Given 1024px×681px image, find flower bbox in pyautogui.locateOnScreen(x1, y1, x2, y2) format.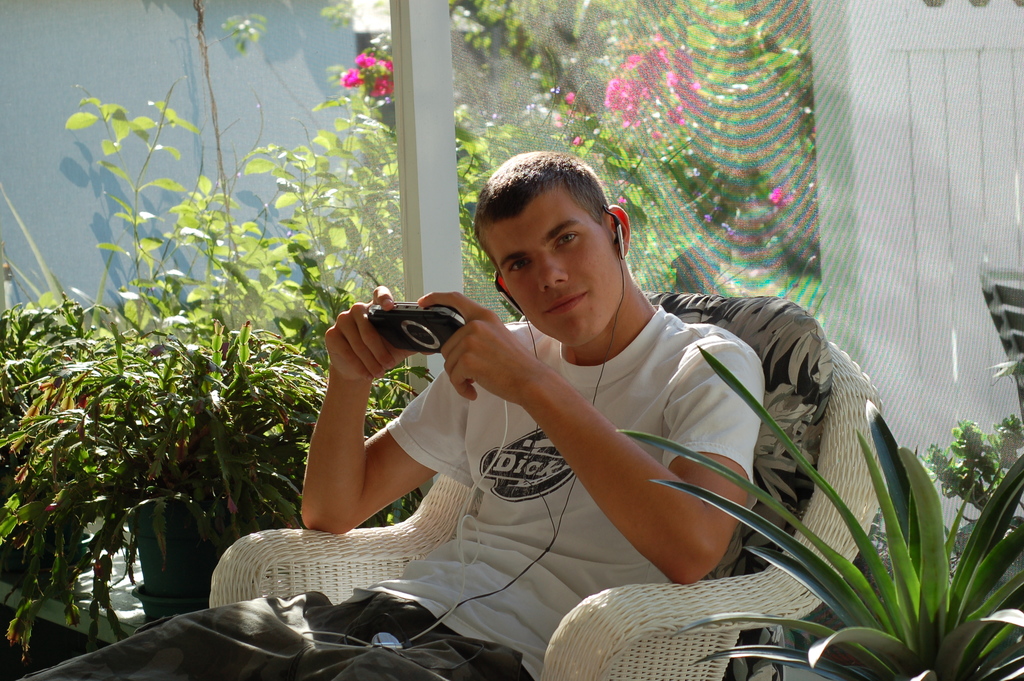
pyautogui.locateOnScreen(342, 67, 371, 88).
